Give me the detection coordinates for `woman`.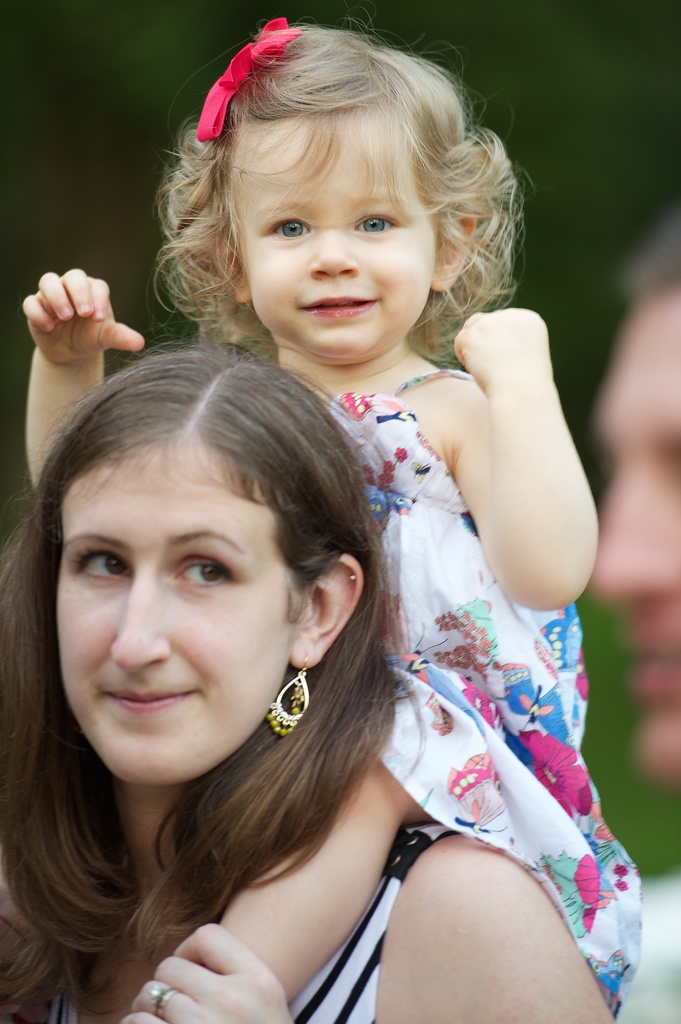
bbox=(0, 333, 618, 1023).
